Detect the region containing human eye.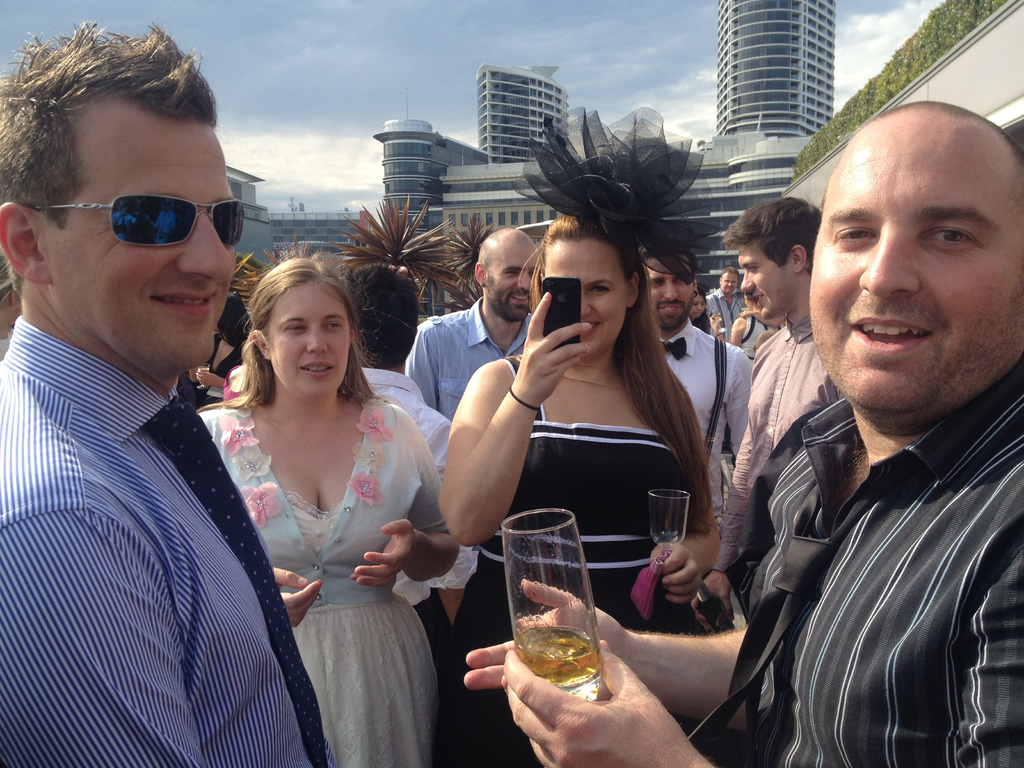
pyautogui.locateOnScreen(321, 321, 346, 332).
